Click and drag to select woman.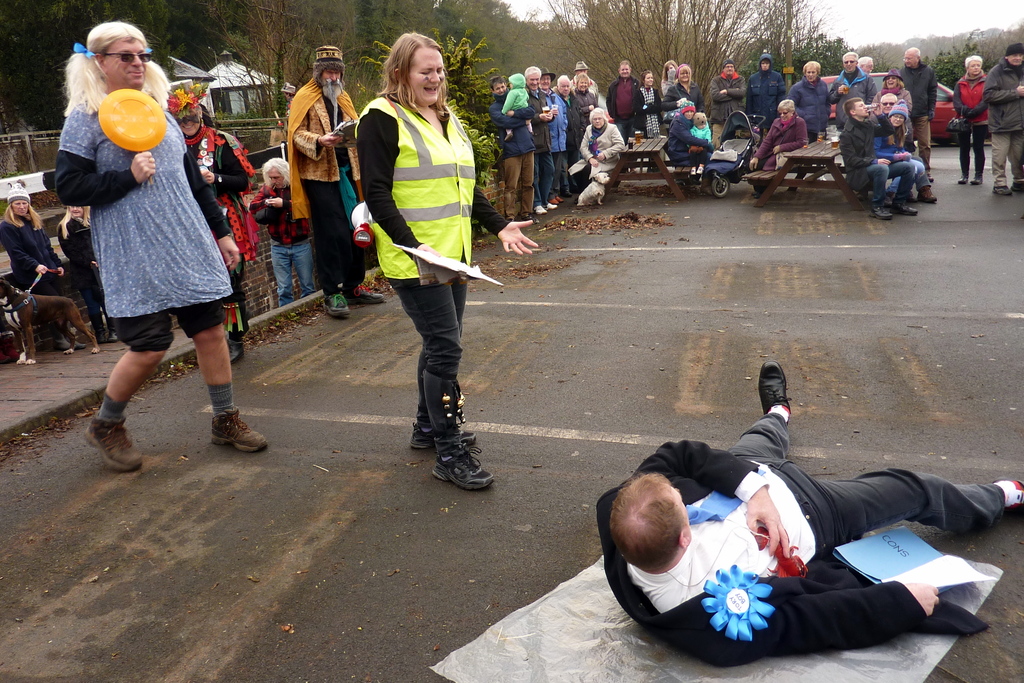
Selection: [x1=868, y1=67, x2=916, y2=156].
